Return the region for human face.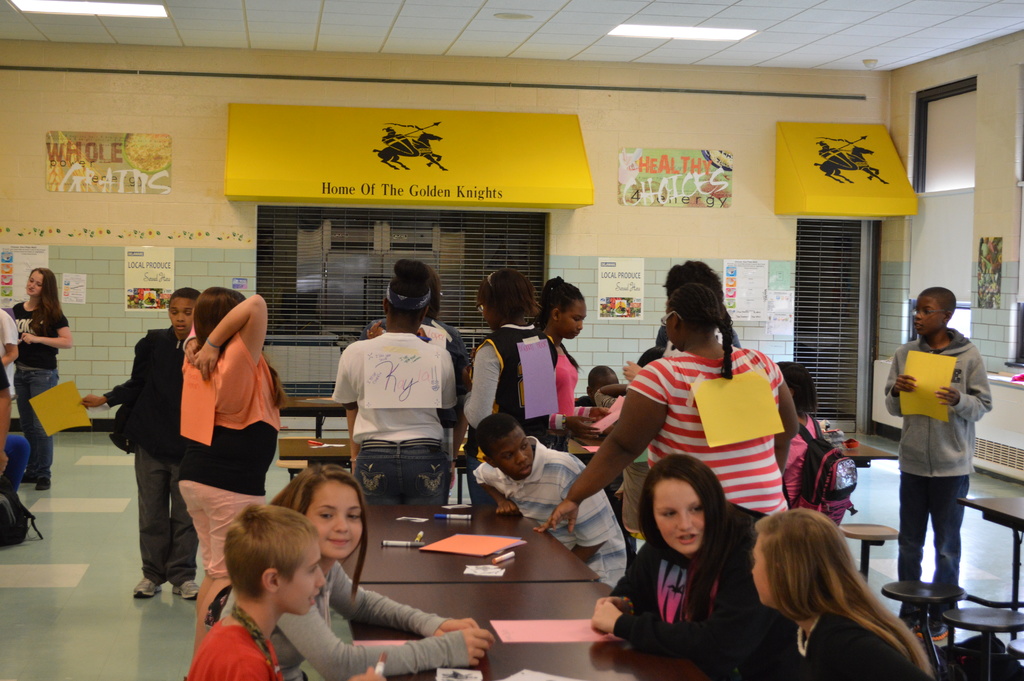
26, 272, 42, 294.
